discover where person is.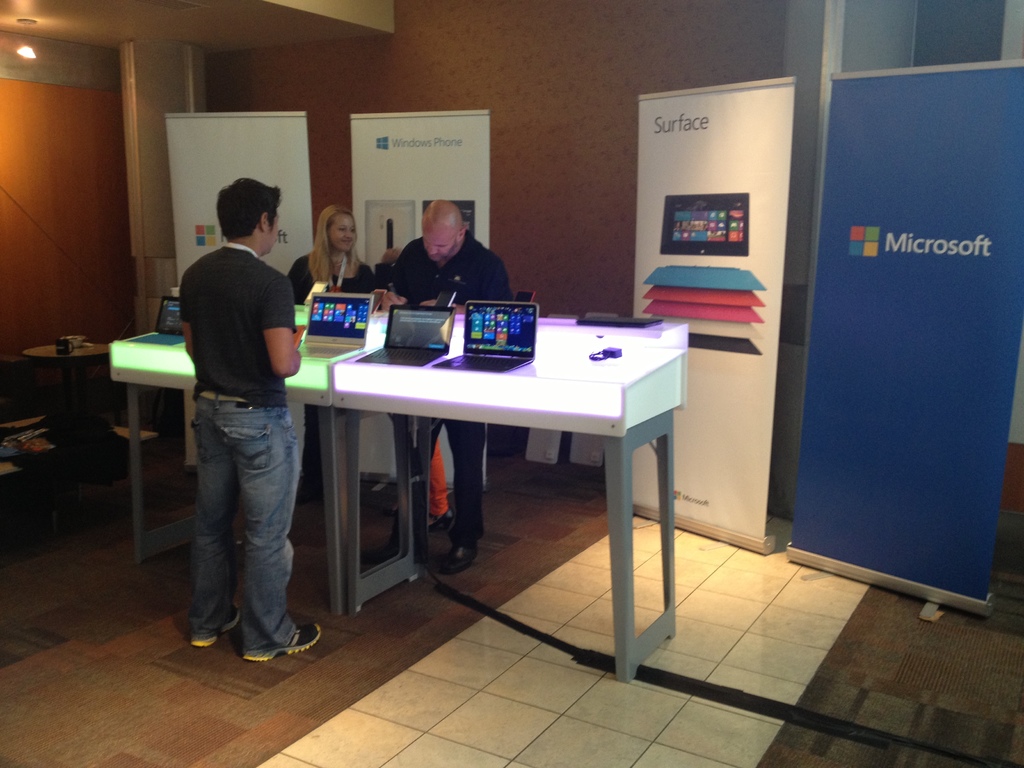
Discovered at 283,207,377,307.
